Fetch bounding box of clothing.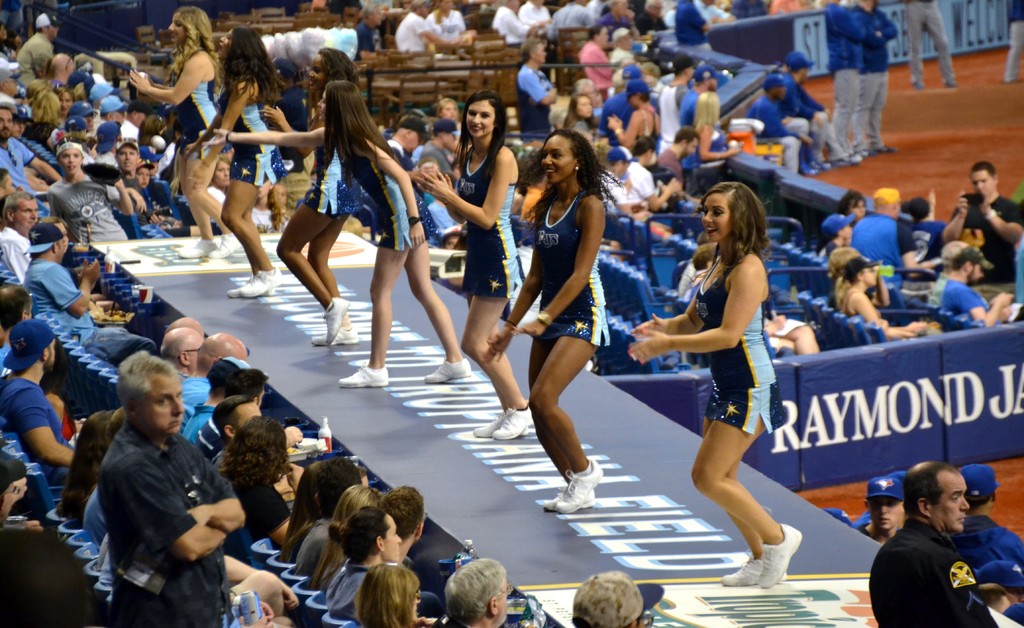
Bbox: BBox(947, 193, 1023, 305).
